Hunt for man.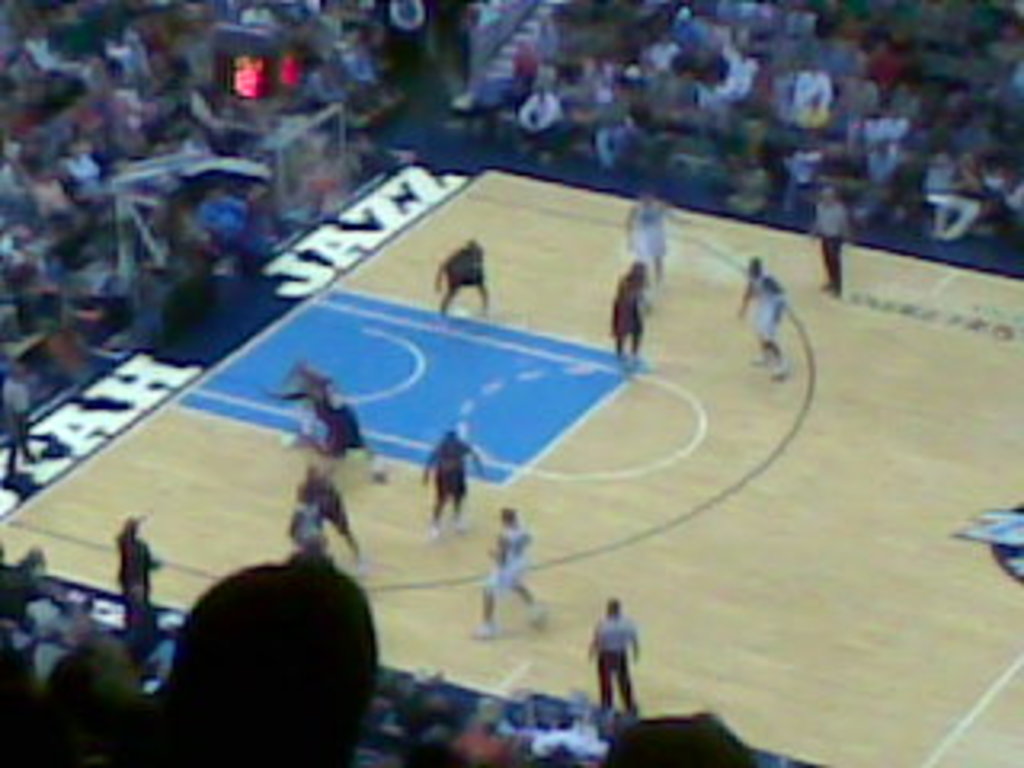
Hunted down at bbox=[586, 595, 637, 720].
